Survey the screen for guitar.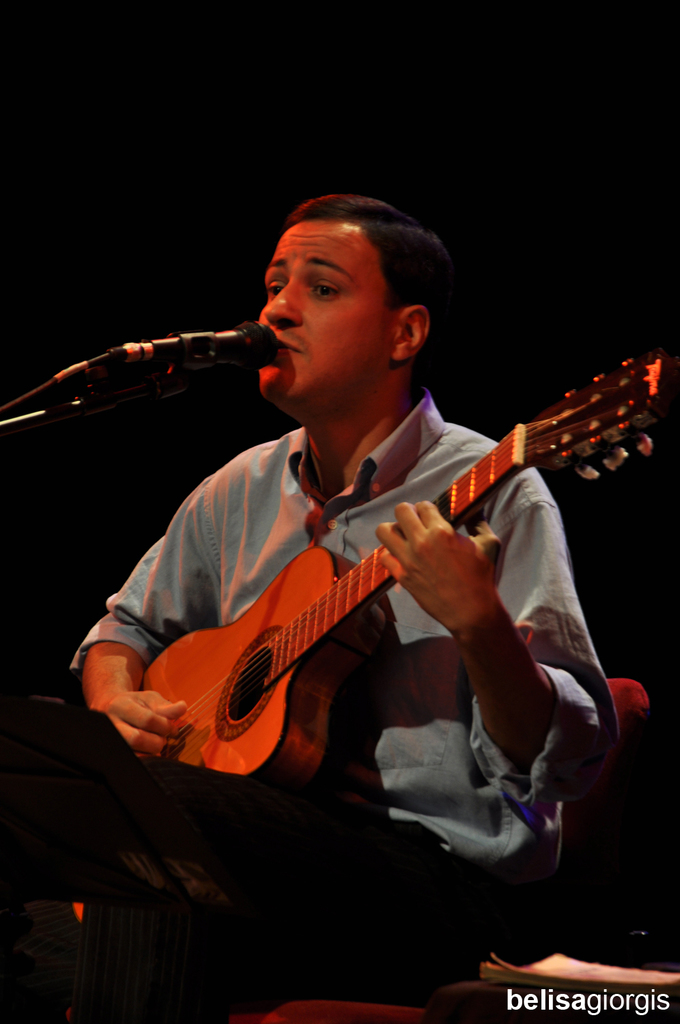
Survey found: <region>126, 360, 663, 765</region>.
